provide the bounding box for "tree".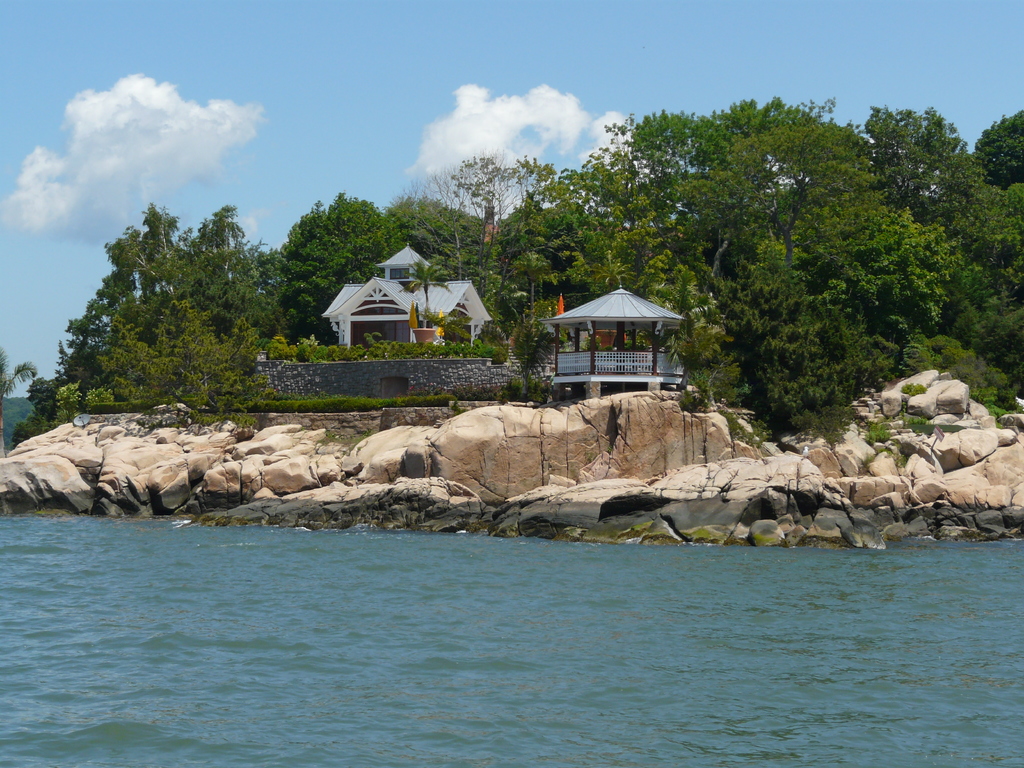
l=504, t=163, r=575, b=328.
